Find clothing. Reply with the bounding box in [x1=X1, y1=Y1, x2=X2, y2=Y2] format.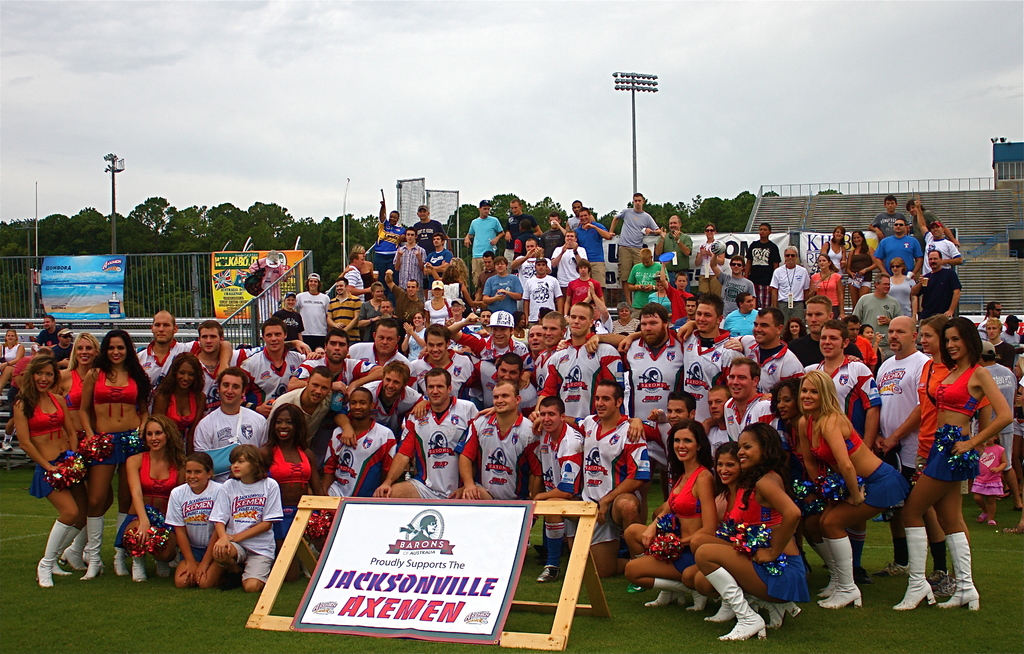
[x1=537, y1=331, x2=627, y2=417].
